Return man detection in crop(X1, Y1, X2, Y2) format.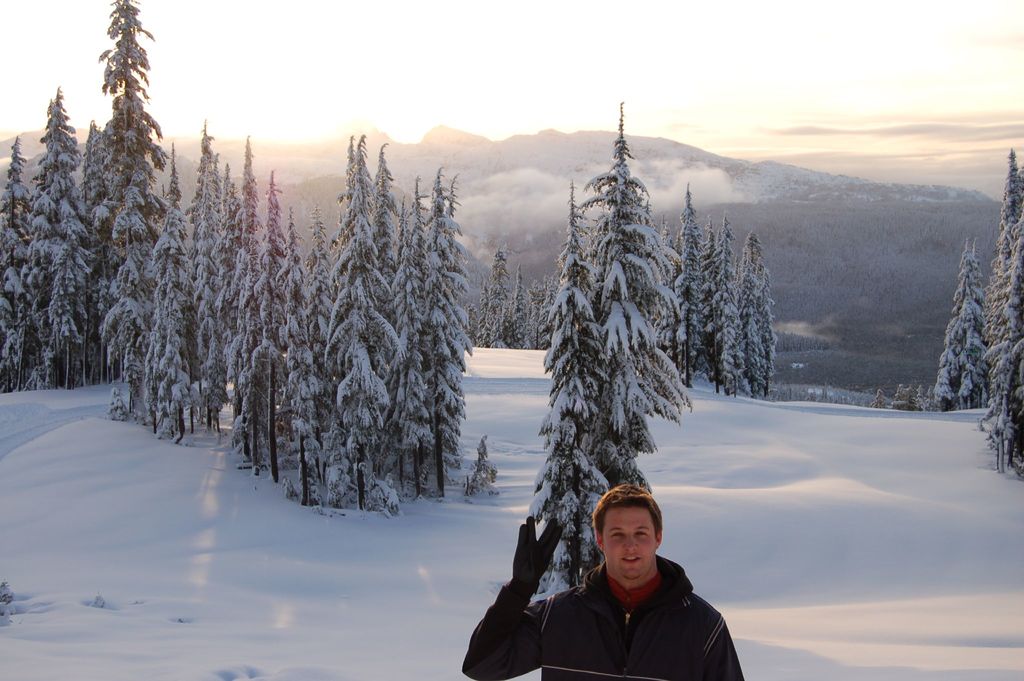
crop(497, 466, 753, 677).
